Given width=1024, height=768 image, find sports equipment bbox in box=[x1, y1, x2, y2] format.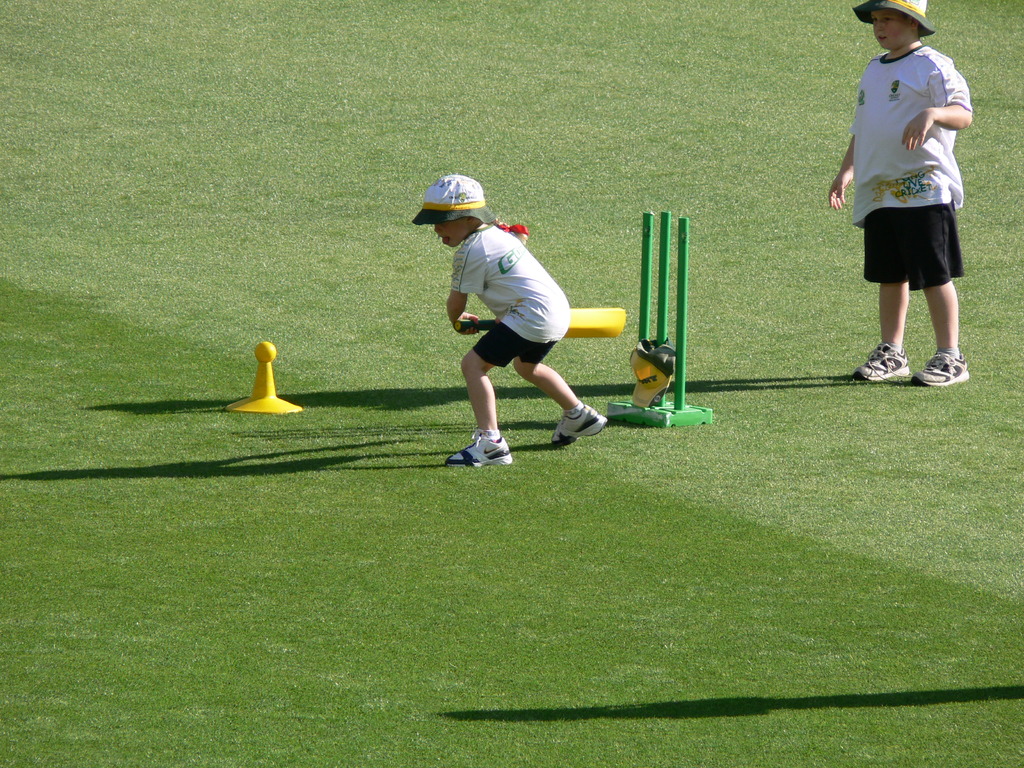
box=[849, 344, 910, 386].
